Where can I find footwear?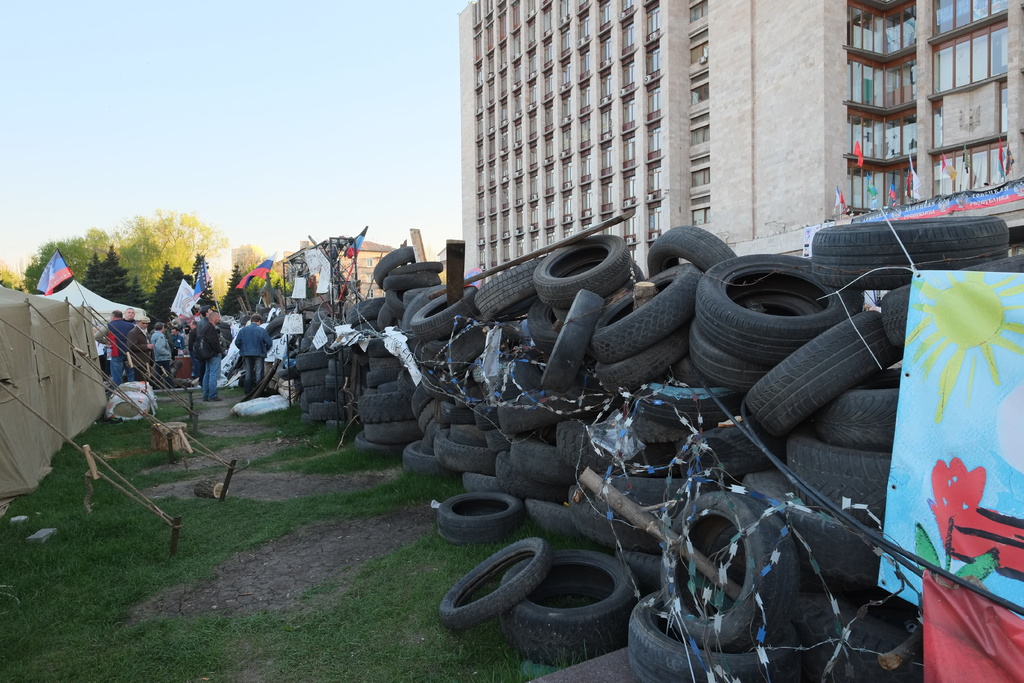
You can find it at 209, 396, 223, 402.
